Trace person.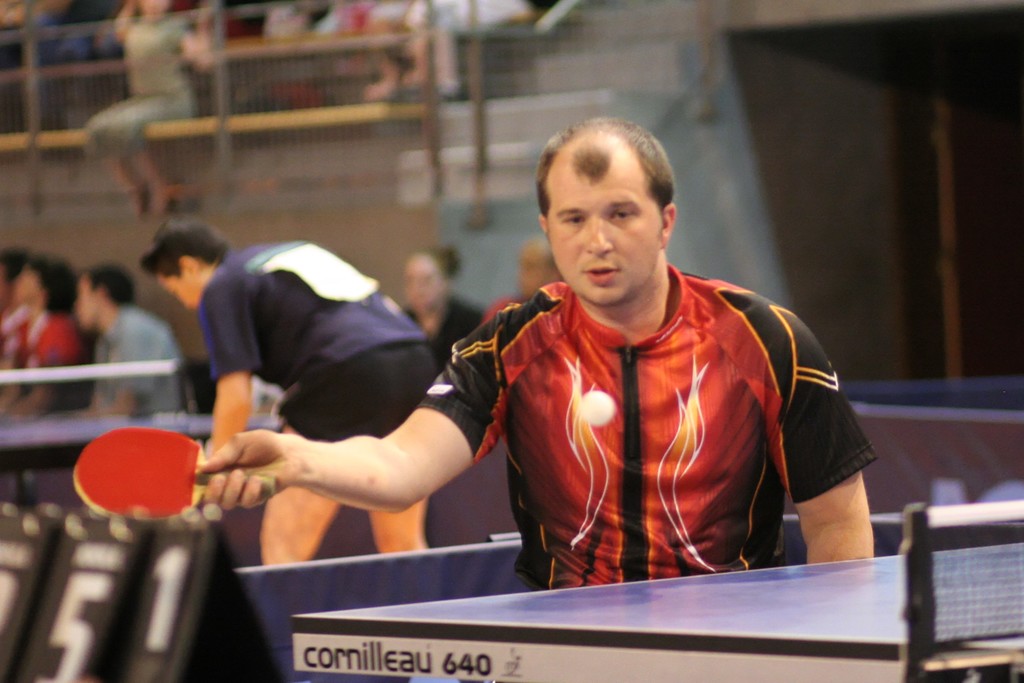
Traced to x1=72 y1=259 x2=202 y2=422.
